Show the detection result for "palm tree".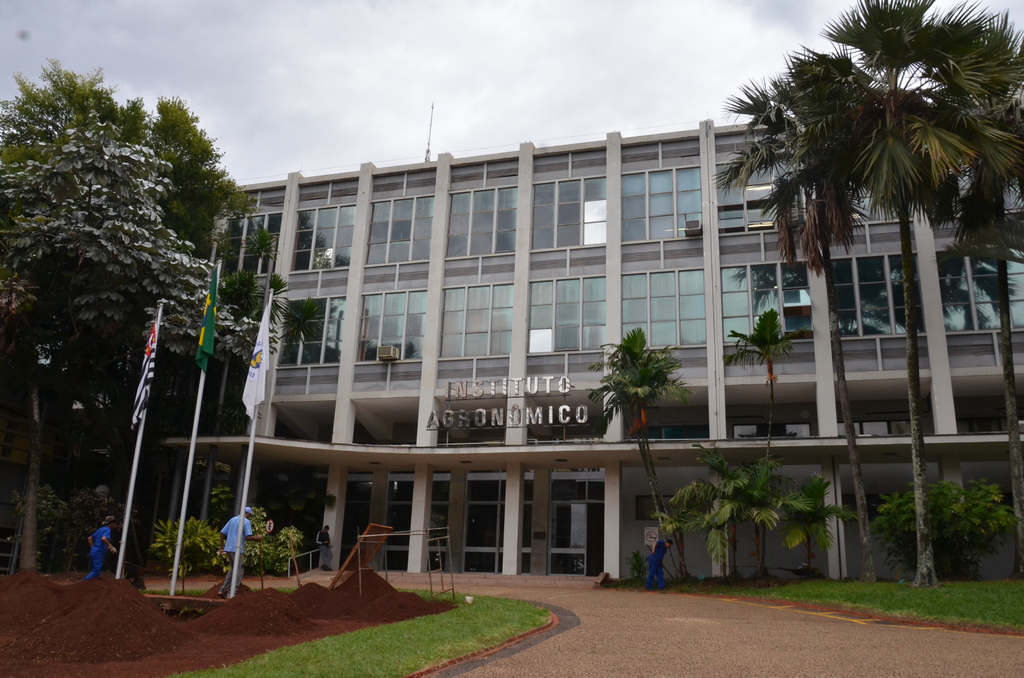
[785, 480, 826, 586].
